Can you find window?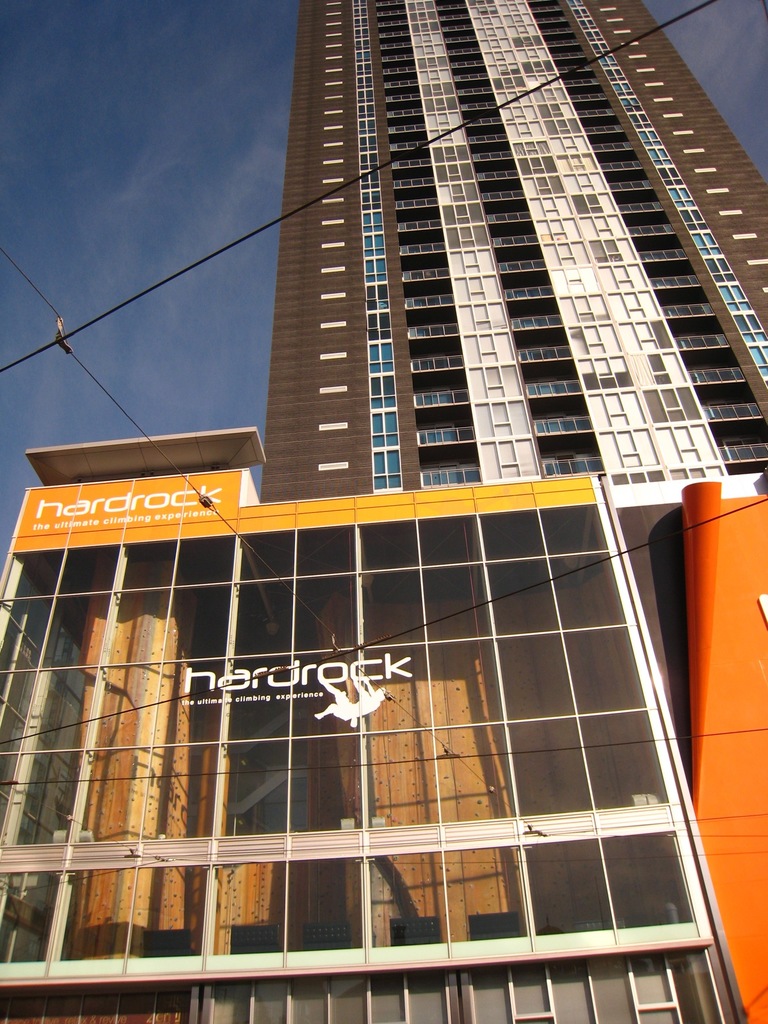
Yes, bounding box: x1=370 y1=372 x2=396 y2=398.
